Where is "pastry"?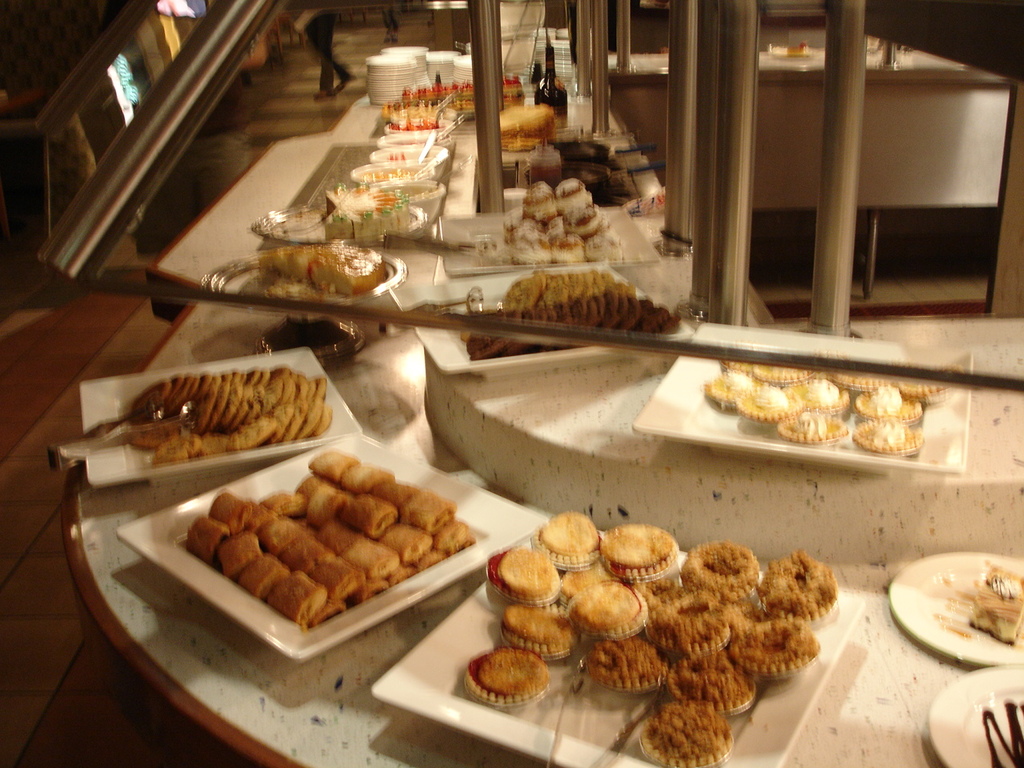
<box>791,384,845,410</box>.
